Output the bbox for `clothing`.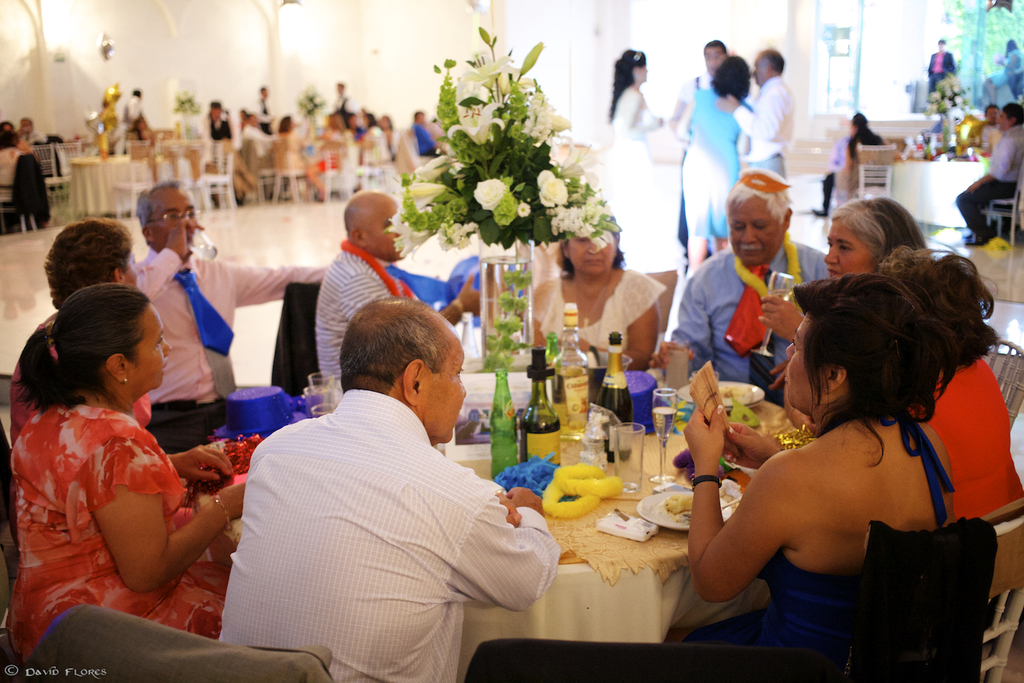
x1=671 y1=241 x2=830 y2=406.
